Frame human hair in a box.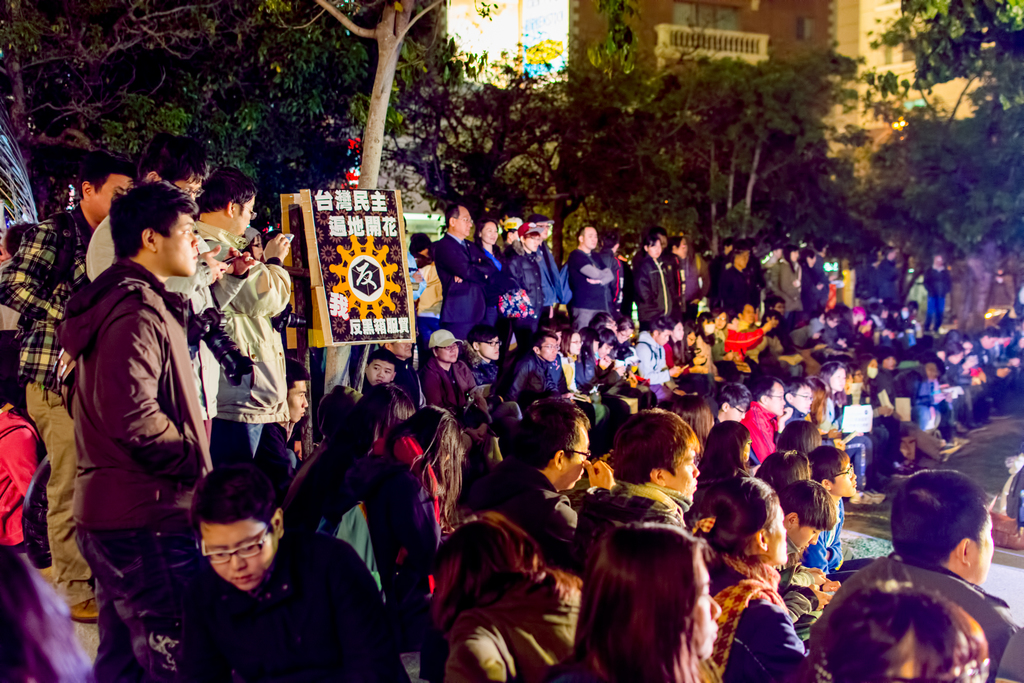
(left=780, top=376, right=812, bottom=404).
